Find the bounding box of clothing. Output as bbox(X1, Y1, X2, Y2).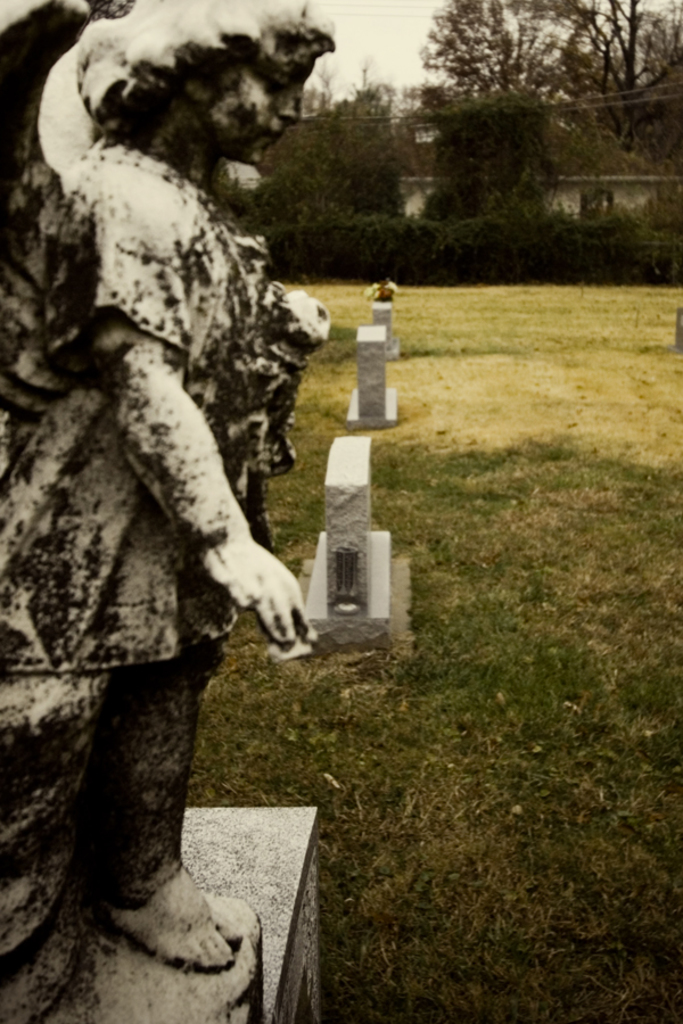
bbox(0, 135, 277, 1023).
